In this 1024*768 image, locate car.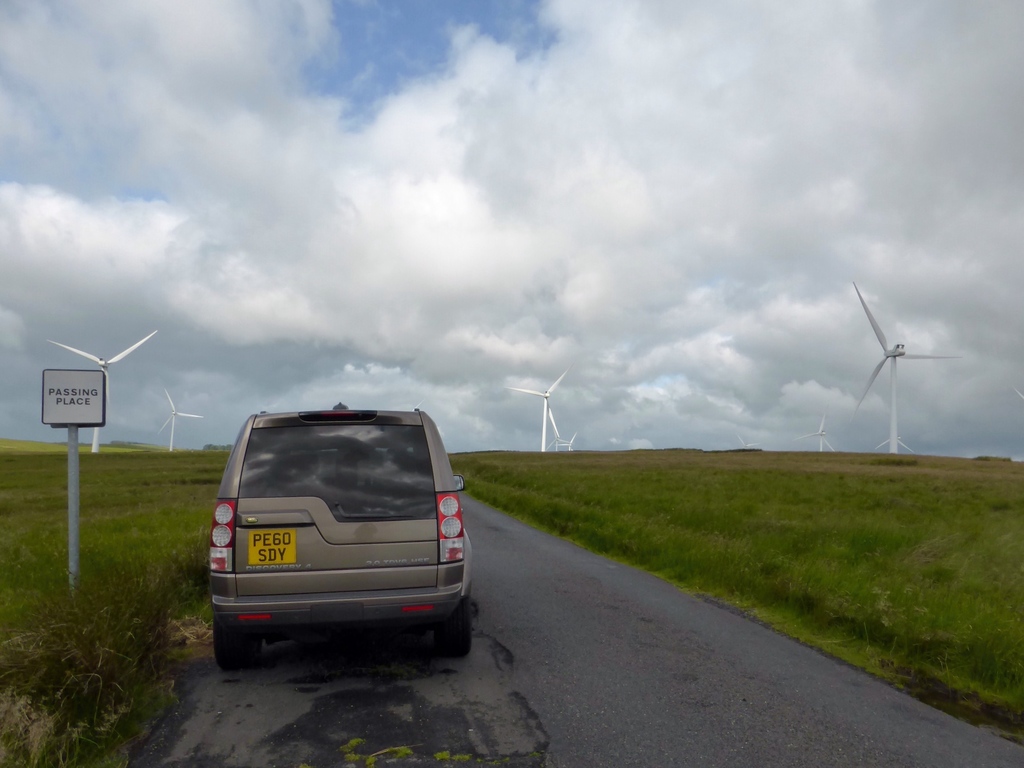
Bounding box: (left=207, top=403, right=467, bottom=668).
